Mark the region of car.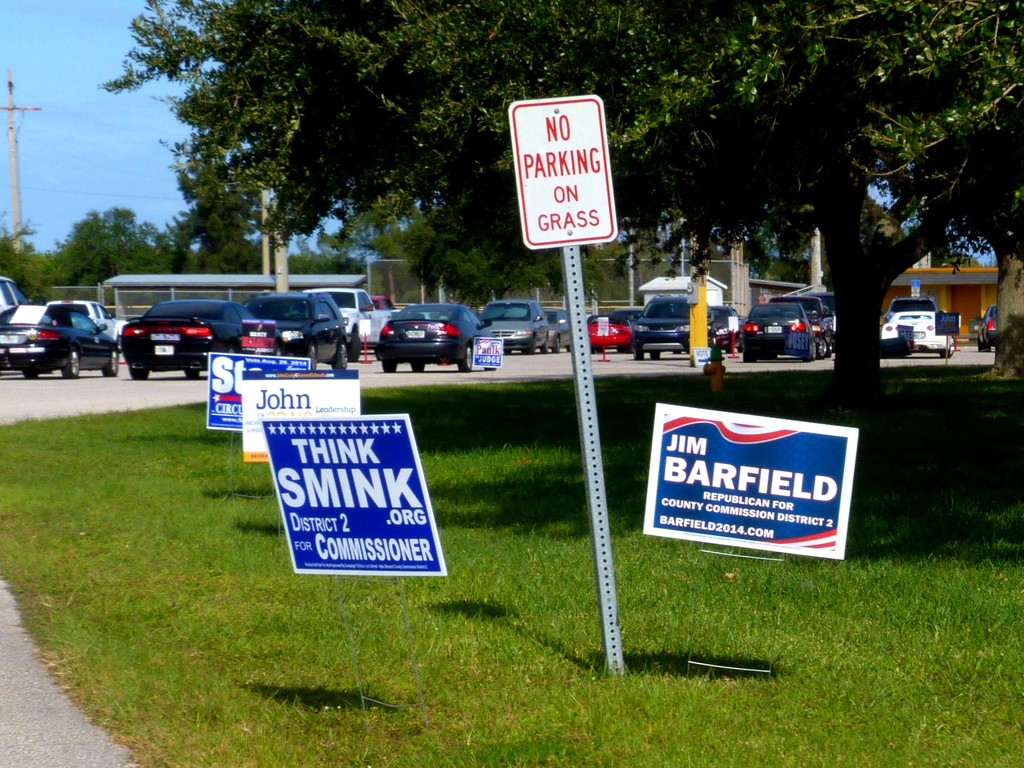
Region: BBox(381, 302, 495, 371).
